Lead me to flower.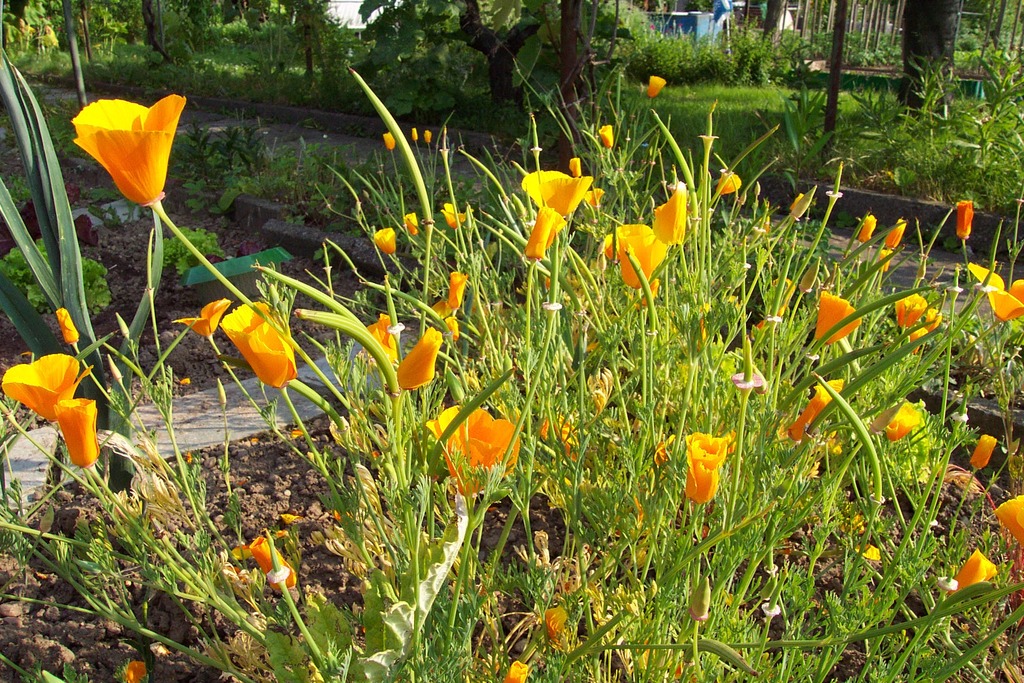
Lead to 908:325:922:353.
